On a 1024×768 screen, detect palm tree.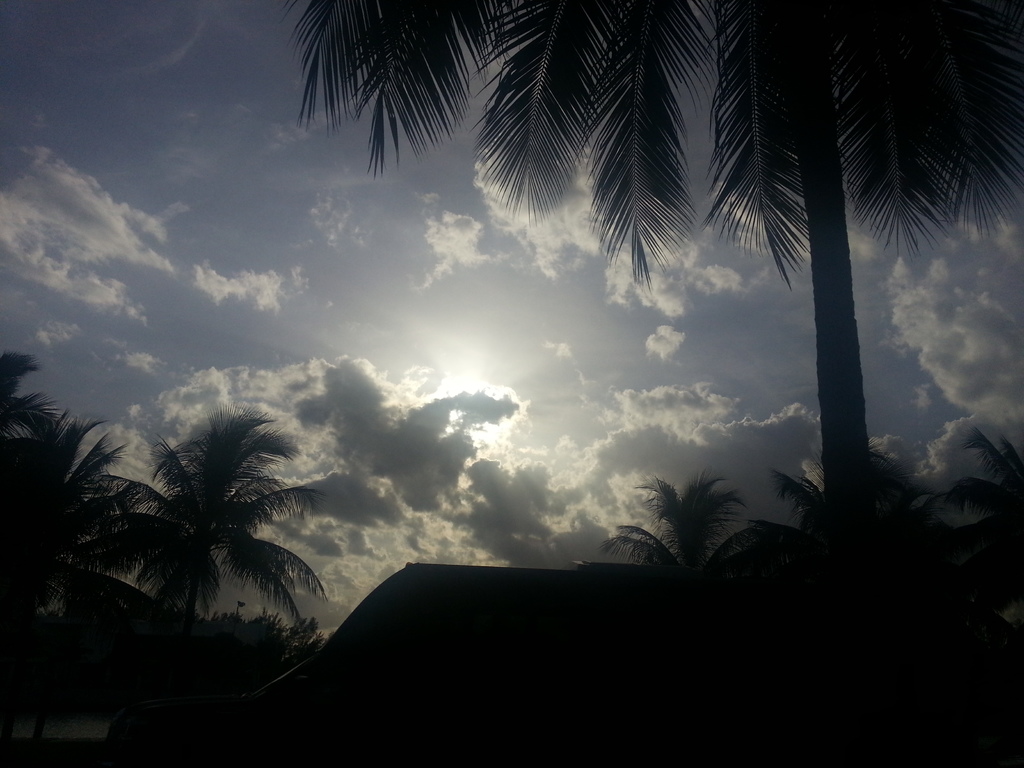
<box>634,477,726,597</box>.
